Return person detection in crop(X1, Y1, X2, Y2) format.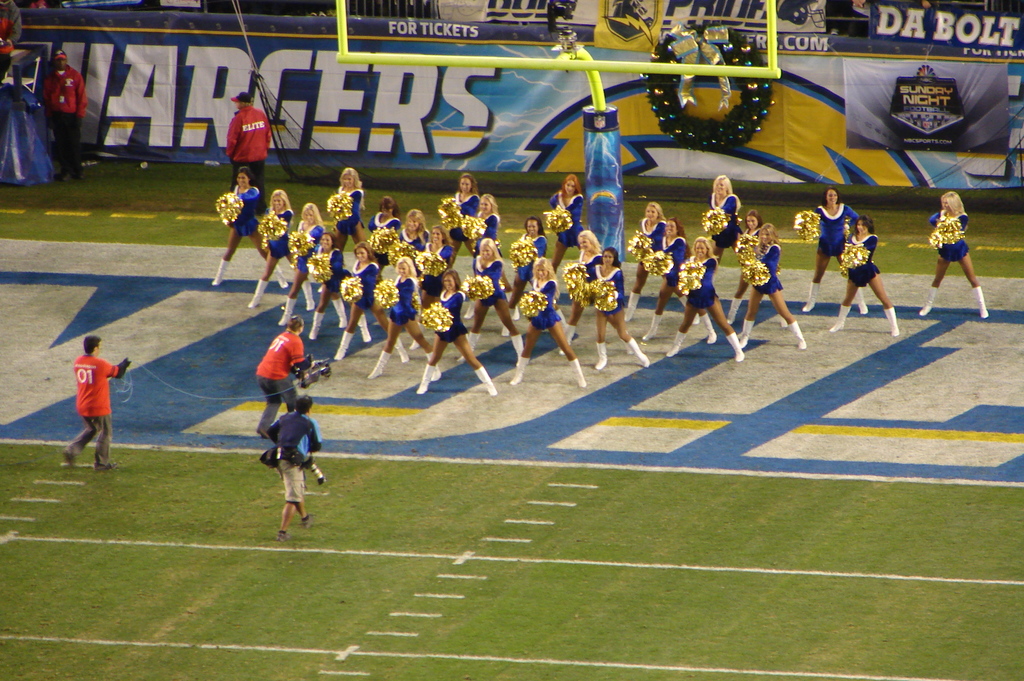
crop(332, 242, 390, 360).
